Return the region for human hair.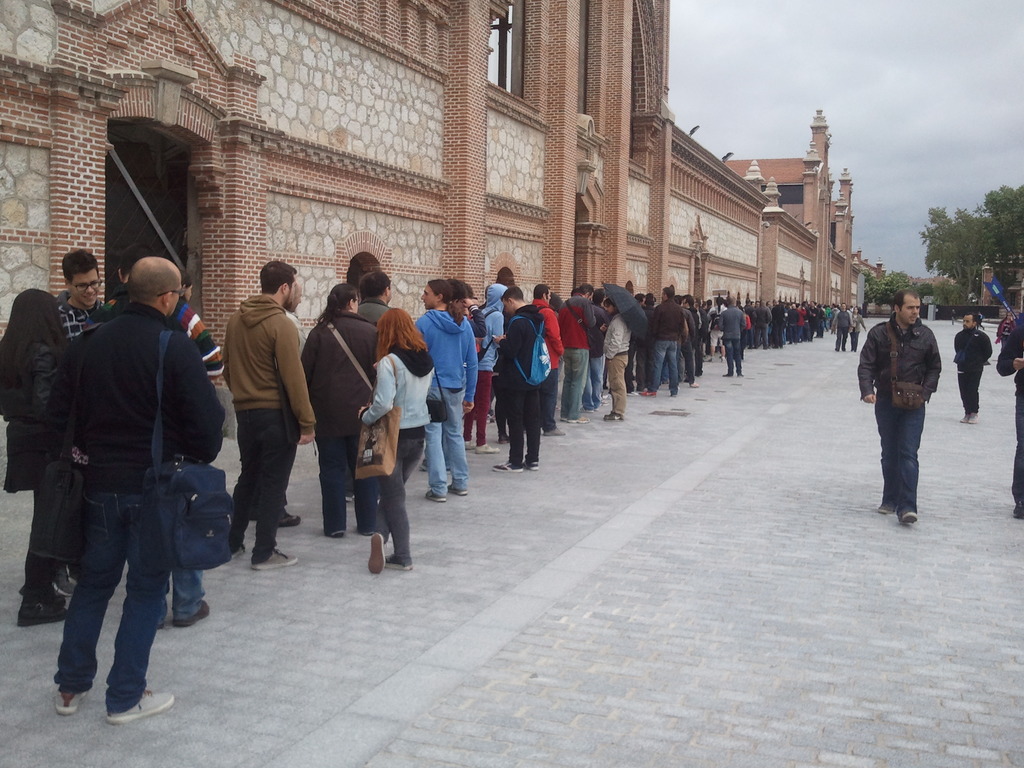
region(61, 248, 94, 286).
